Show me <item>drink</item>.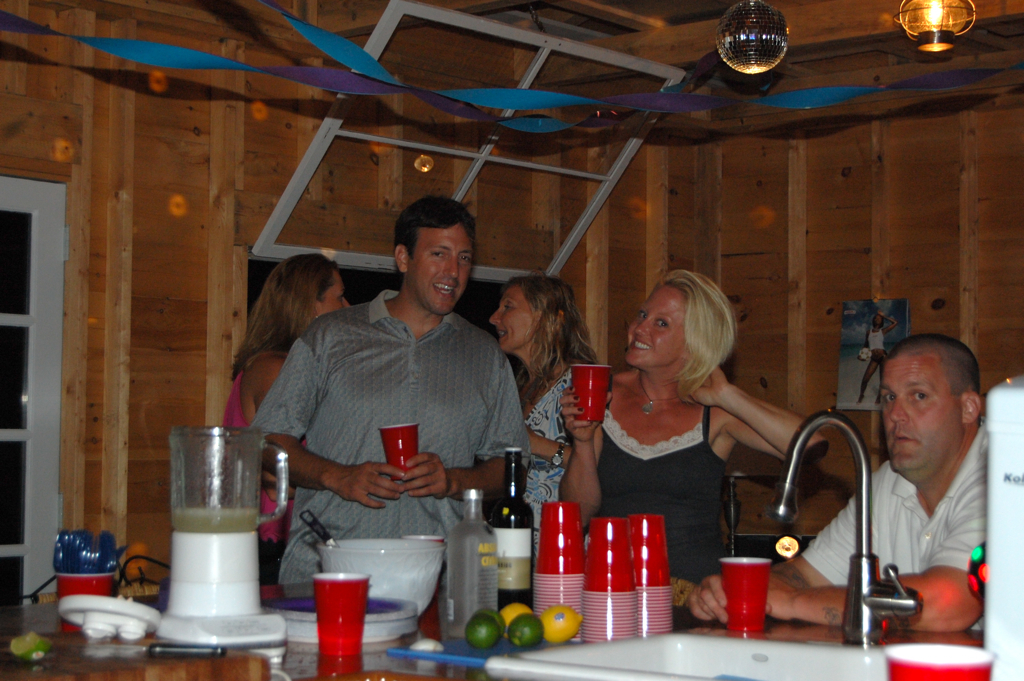
<item>drink</item> is here: <bbox>173, 508, 259, 537</bbox>.
